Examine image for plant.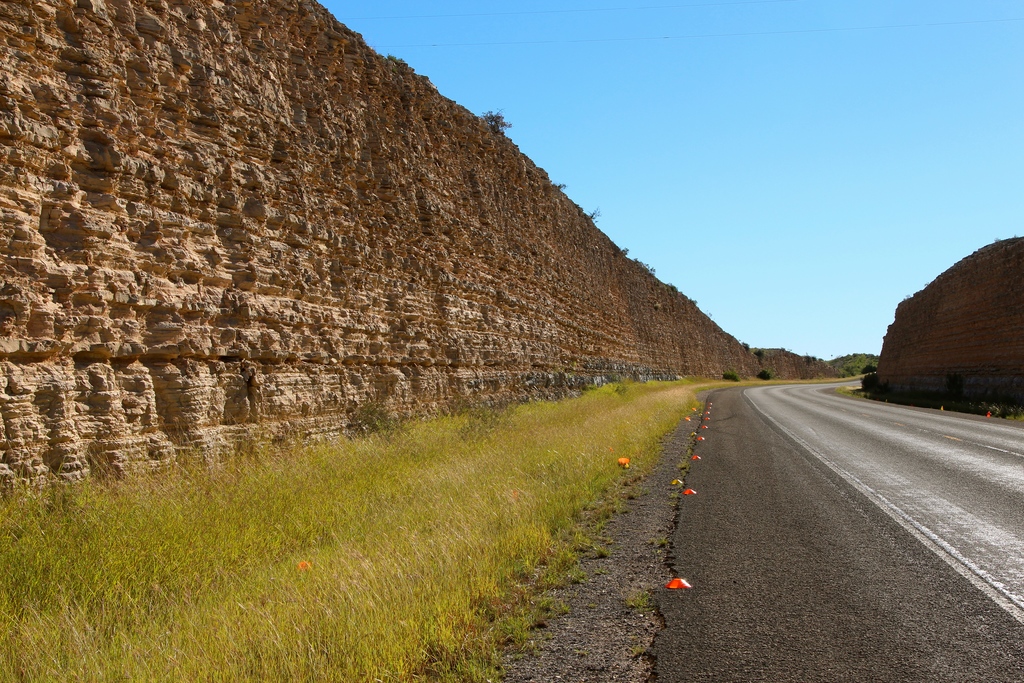
Examination result: 860,372,883,395.
